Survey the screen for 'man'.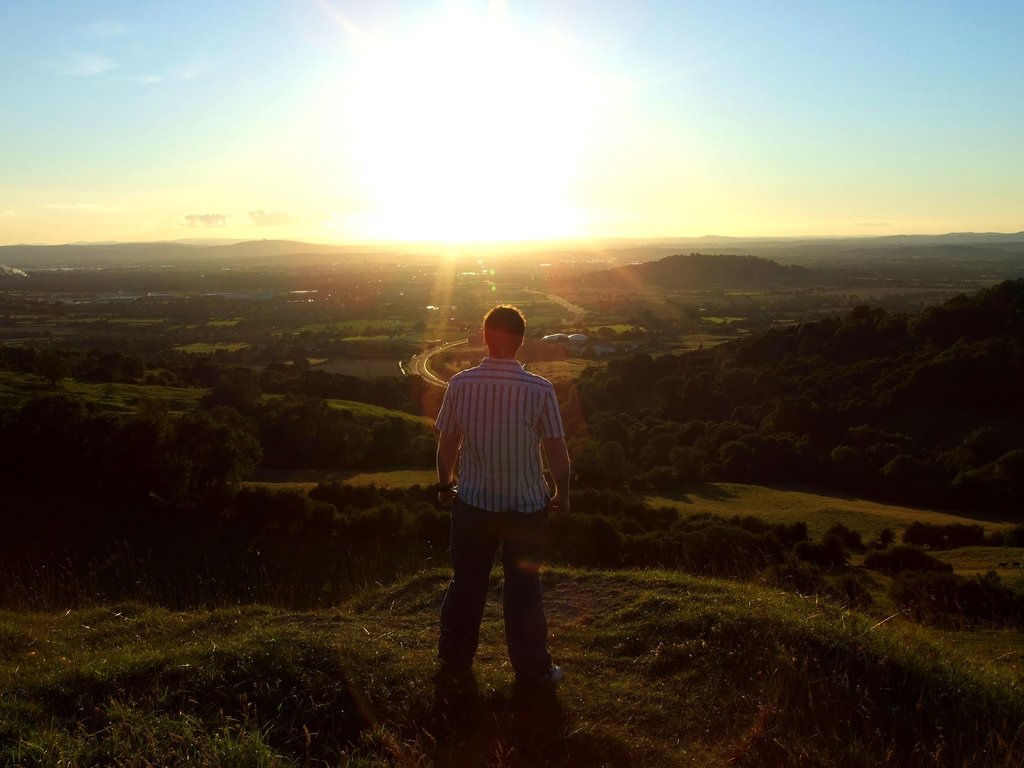
Survey found: x1=430, y1=298, x2=579, y2=682.
